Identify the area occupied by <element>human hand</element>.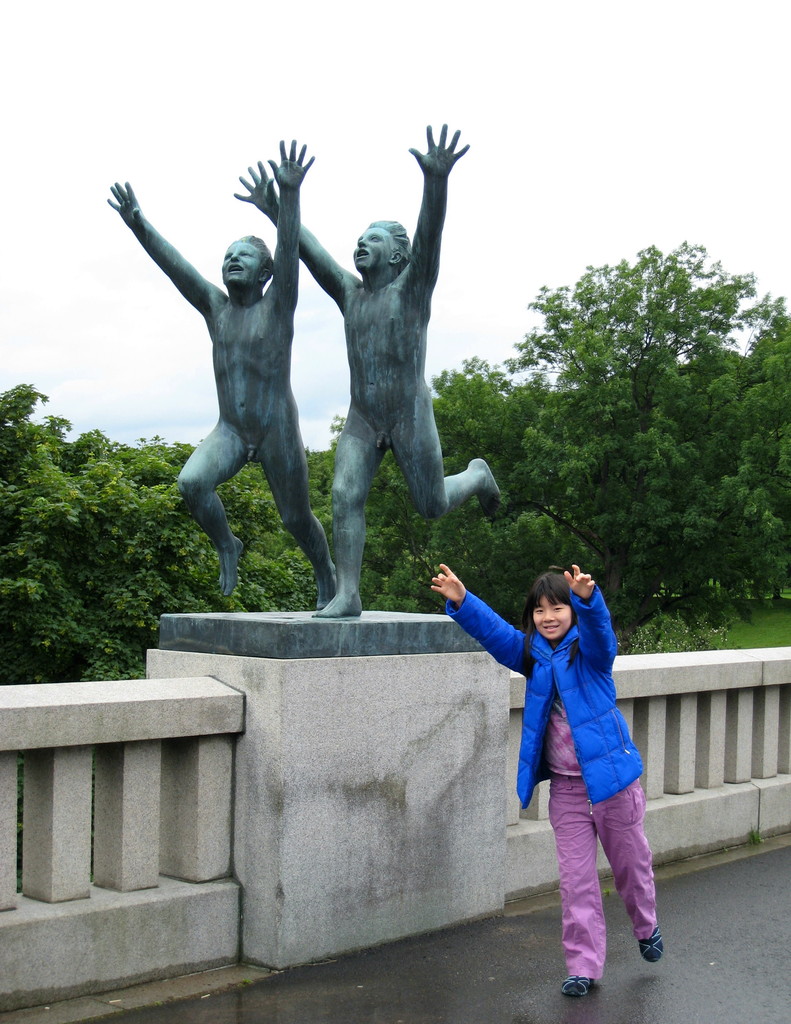
Area: 410:123:471:175.
